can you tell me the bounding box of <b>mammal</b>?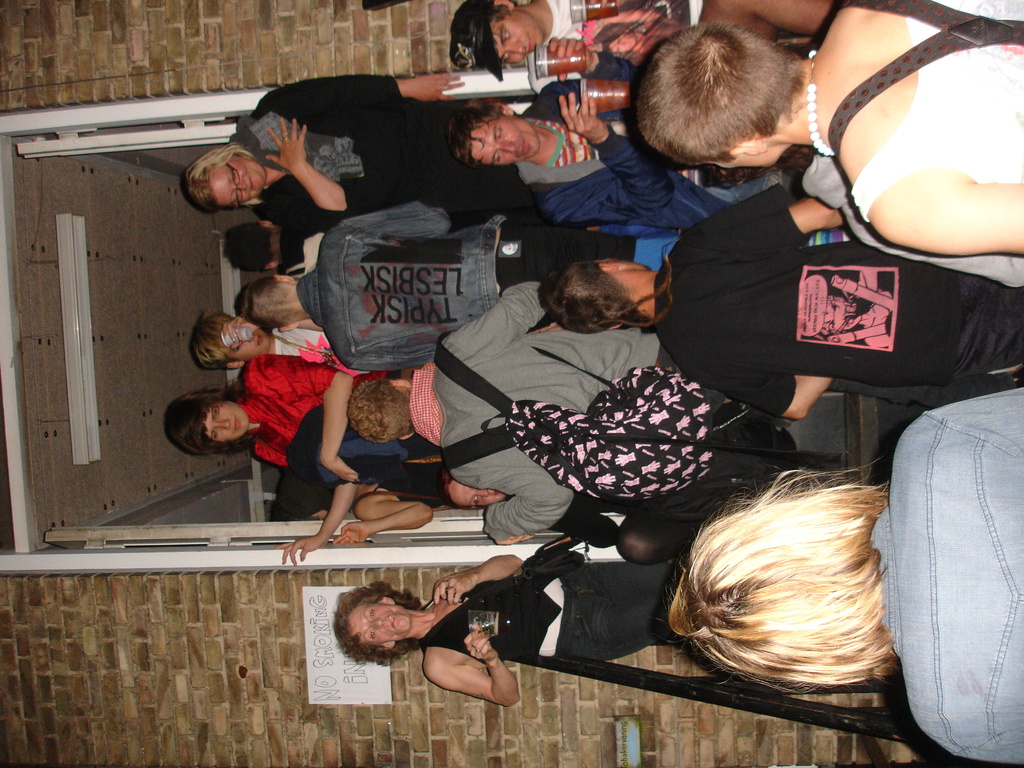
x1=332, y1=559, x2=673, y2=710.
